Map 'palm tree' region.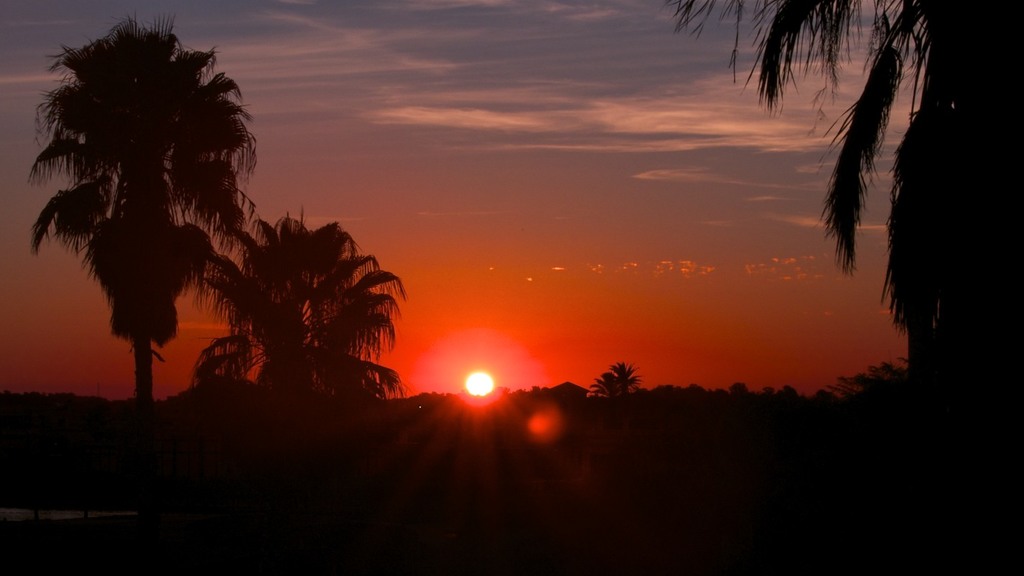
Mapped to left=183, top=198, right=432, bottom=453.
